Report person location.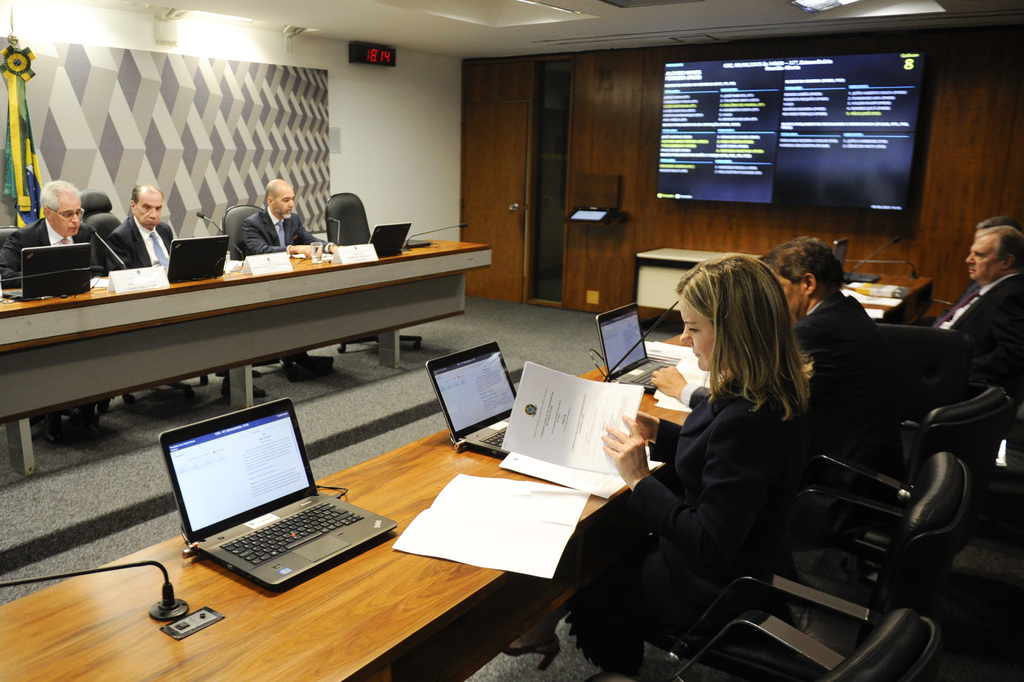
Report: 647/238/903/551.
